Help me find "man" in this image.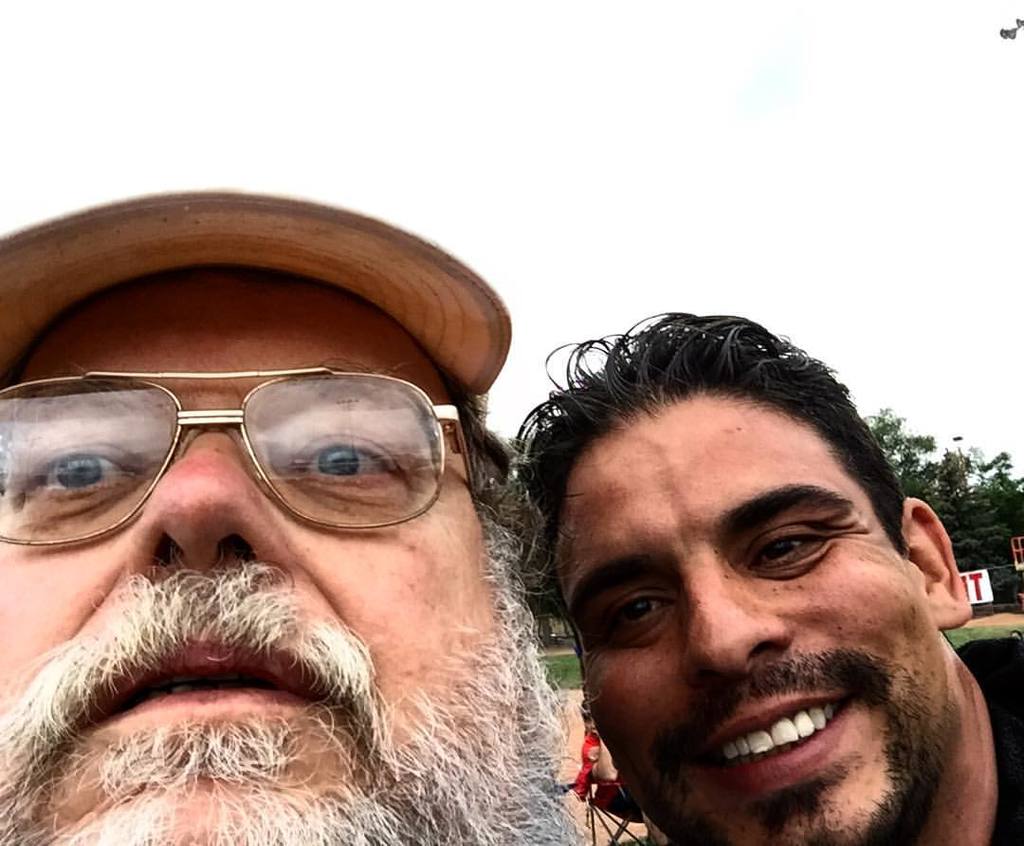
Found it: bbox=[0, 264, 582, 845].
